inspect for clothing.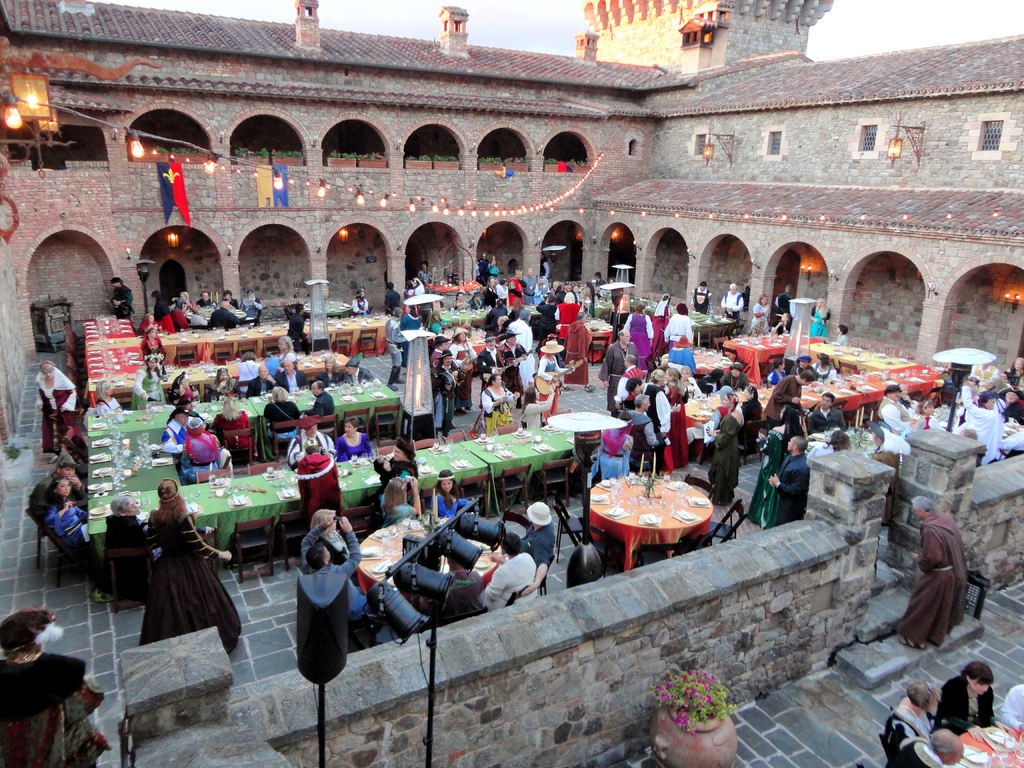
Inspection: detection(770, 452, 804, 529).
